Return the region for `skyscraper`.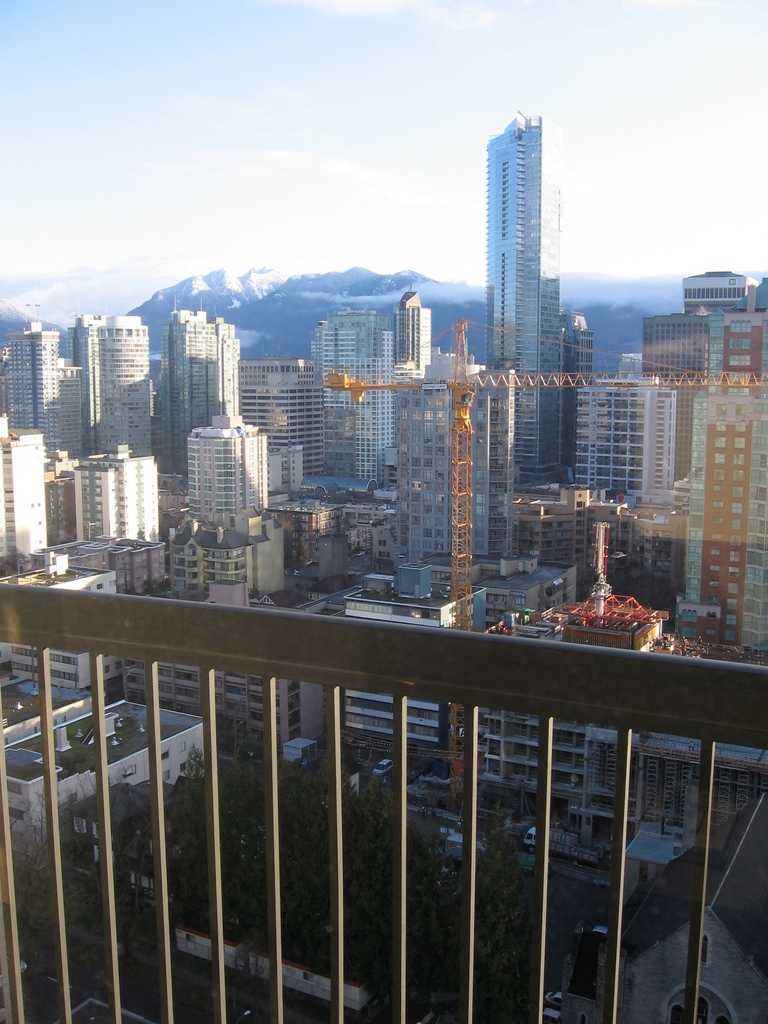
l=306, t=305, r=401, b=489.
